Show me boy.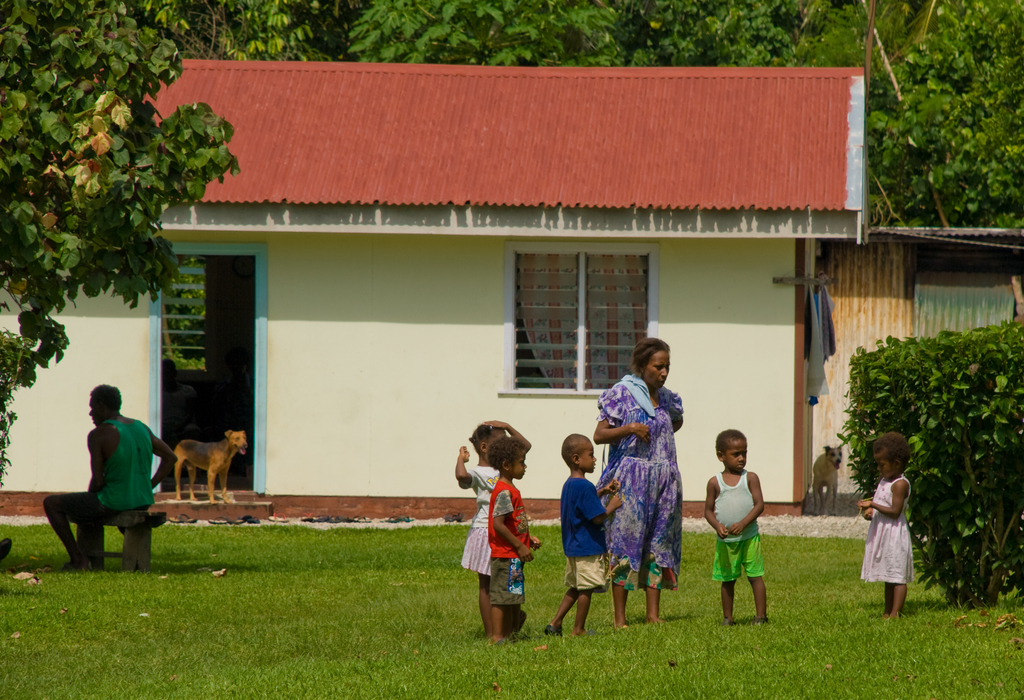
boy is here: 545/434/625/635.
